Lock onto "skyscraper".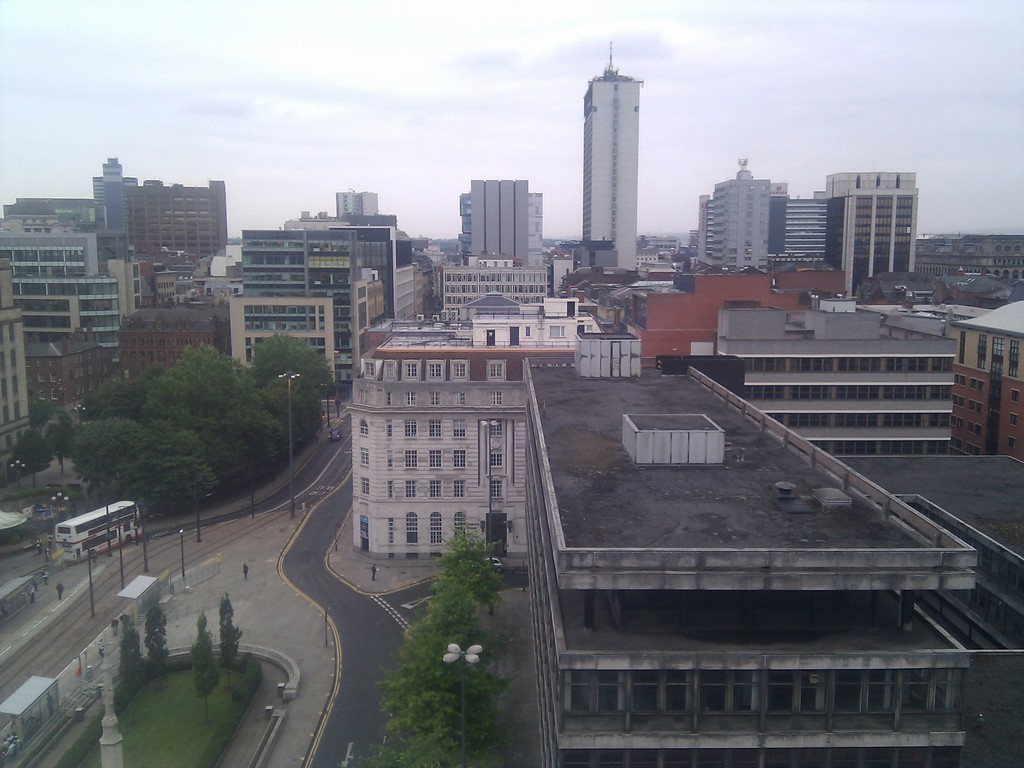
Locked: locate(552, 33, 666, 287).
